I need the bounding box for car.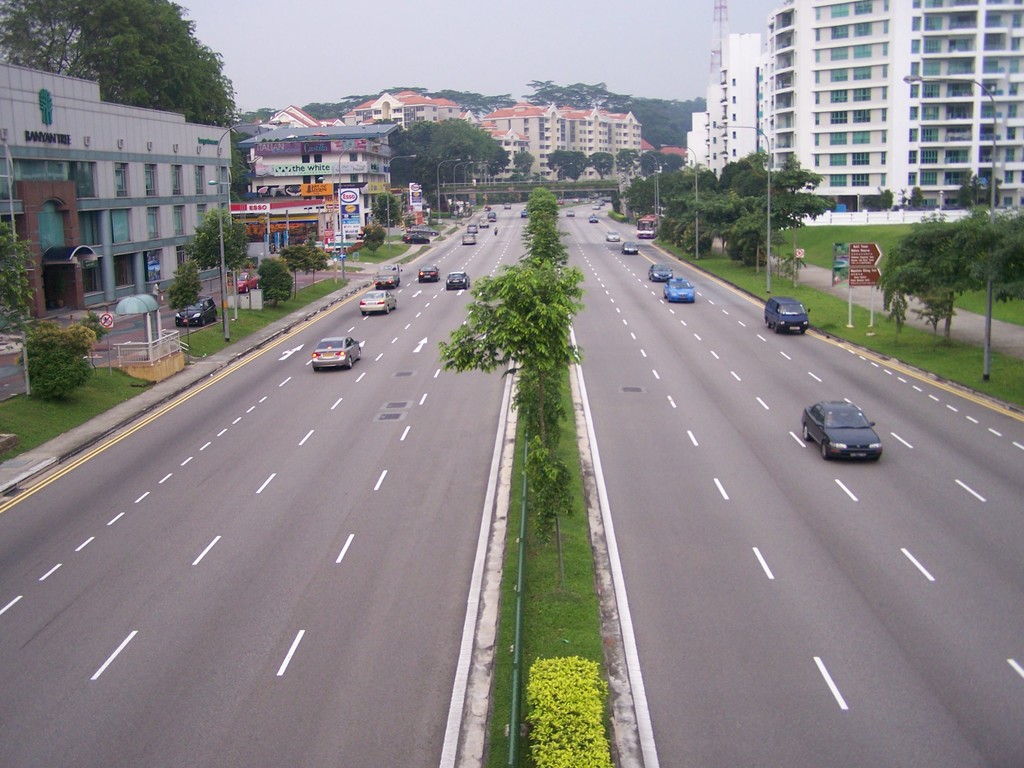
Here it is: {"left": 402, "top": 230, "right": 428, "bottom": 245}.
